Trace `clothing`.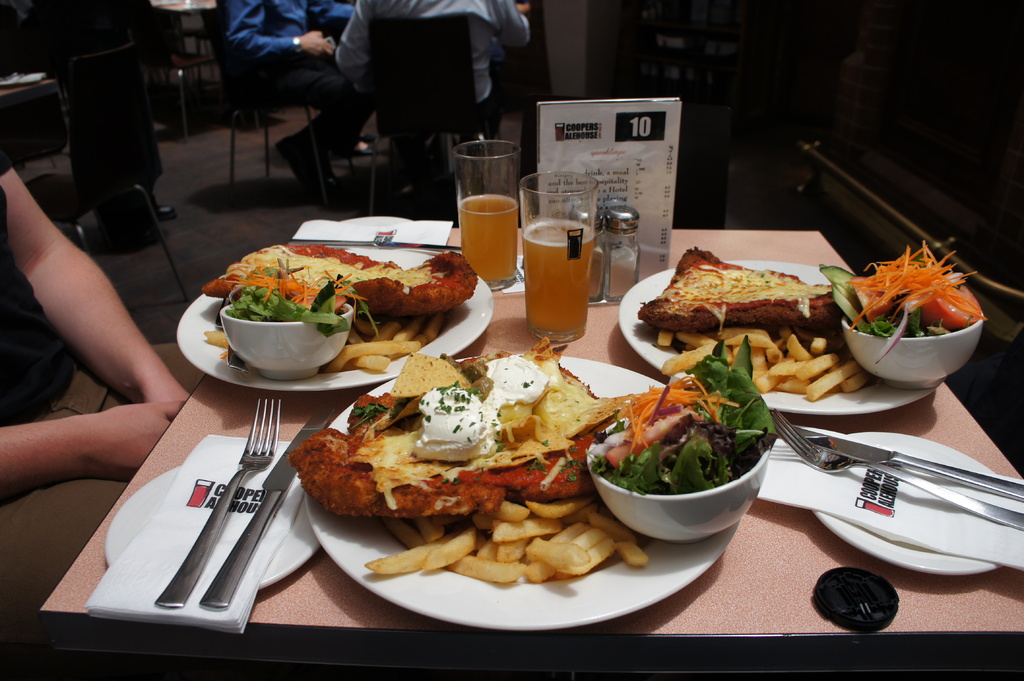
Traced to (left=336, top=0, right=531, bottom=145).
